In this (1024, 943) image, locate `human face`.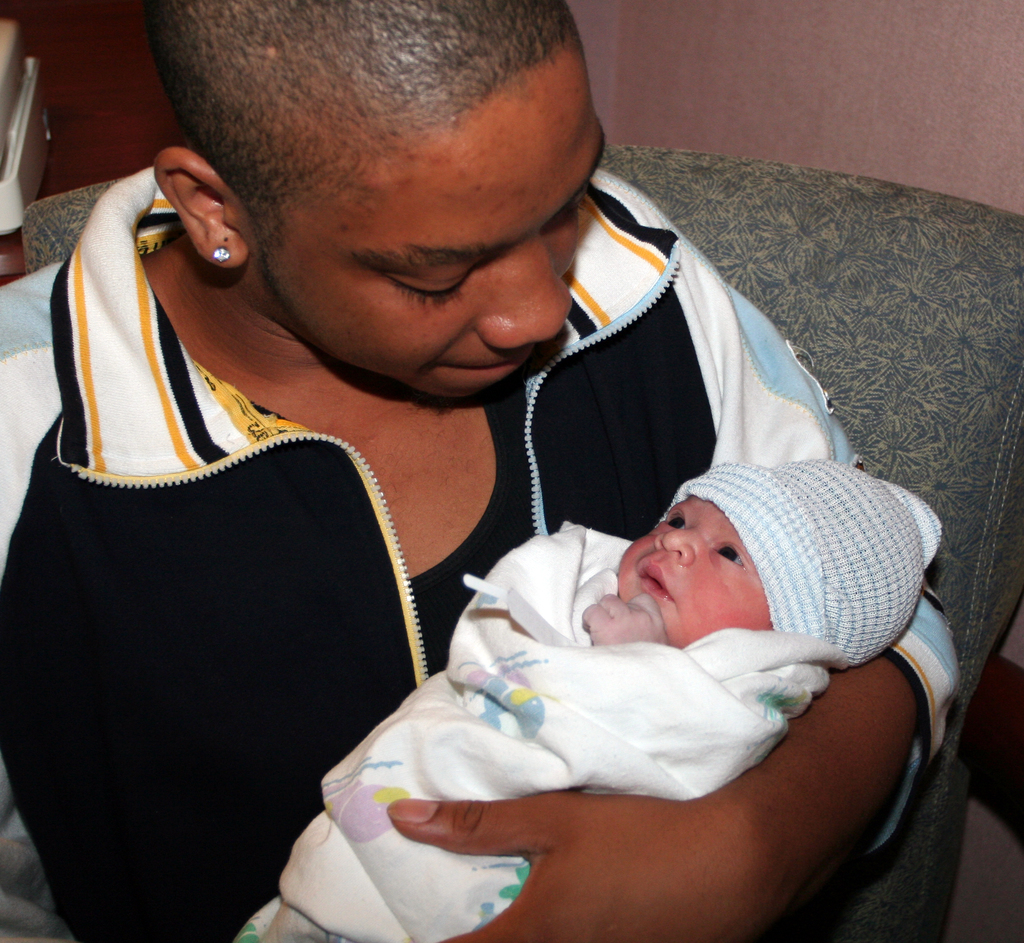
Bounding box: bbox=(265, 50, 605, 410).
